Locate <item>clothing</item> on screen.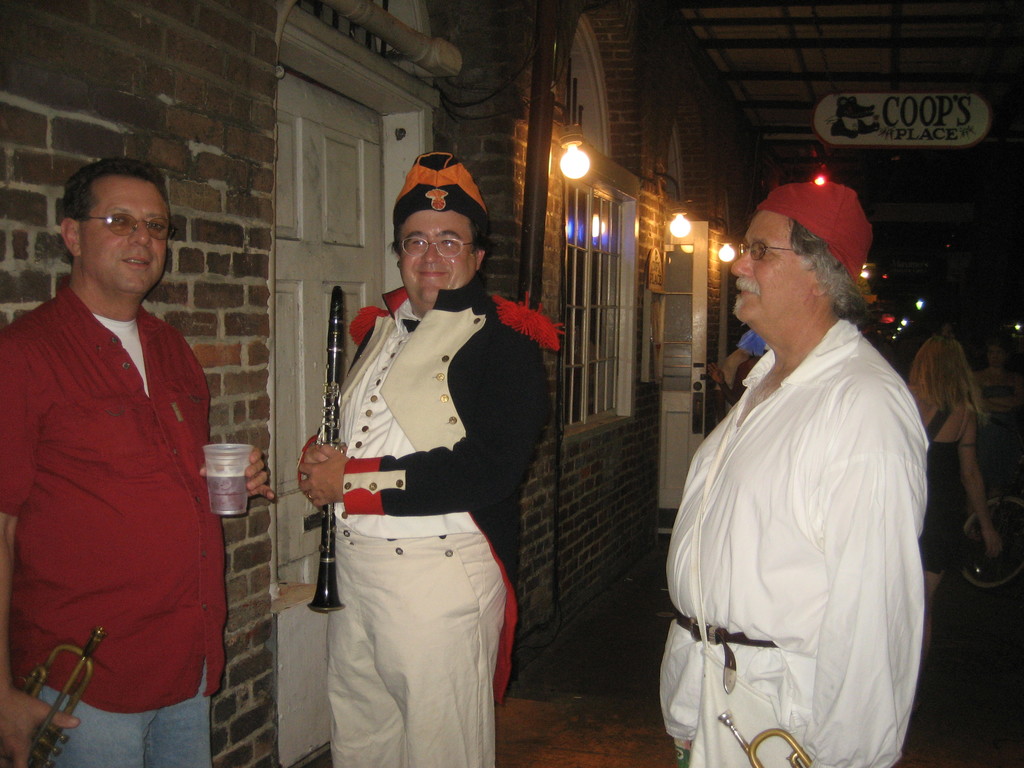
On screen at 918, 385, 983, 573.
